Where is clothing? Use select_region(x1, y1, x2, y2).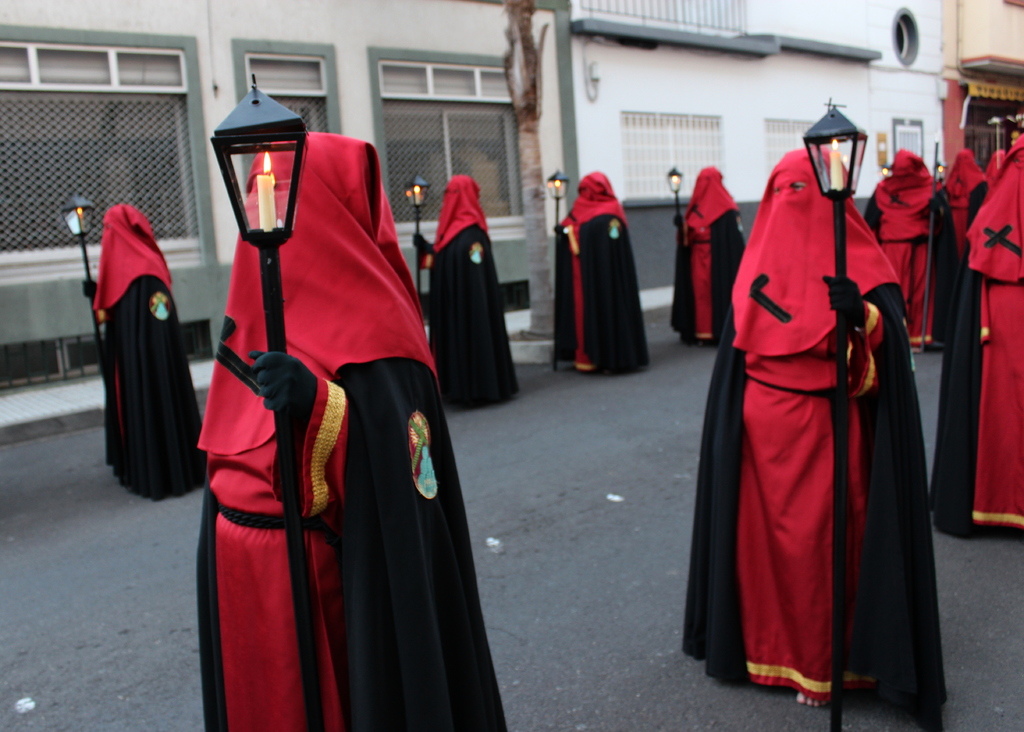
select_region(932, 129, 1023, 538).
